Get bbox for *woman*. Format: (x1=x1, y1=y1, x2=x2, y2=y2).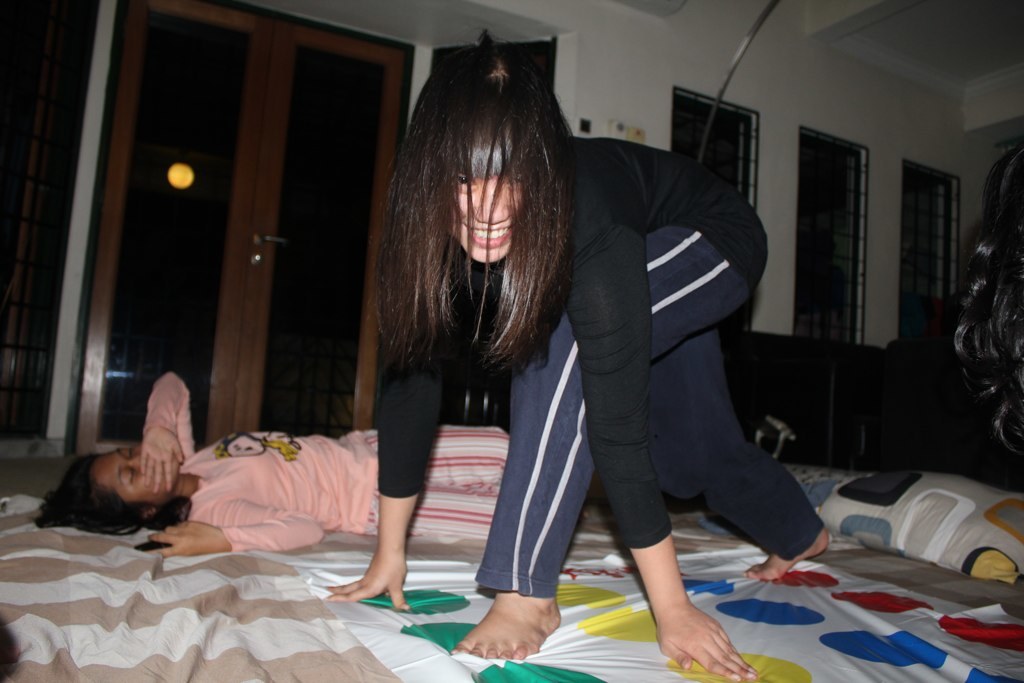
(x1=322, y1=58, x2=731, y2=658).
